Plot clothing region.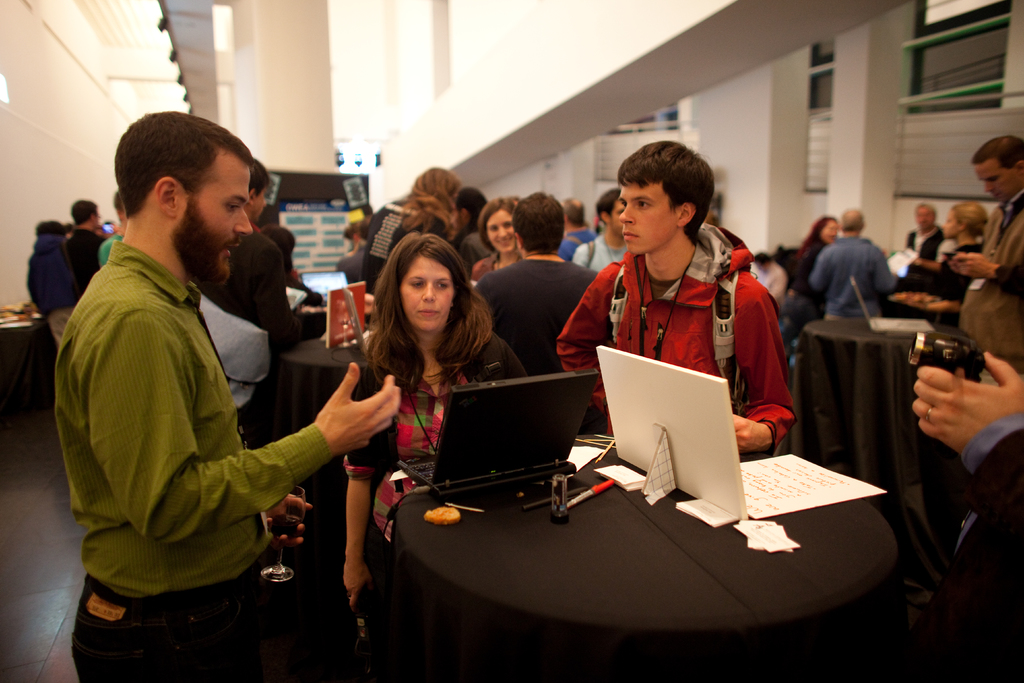
Plotted at <box>481,255,593,385</box>.
